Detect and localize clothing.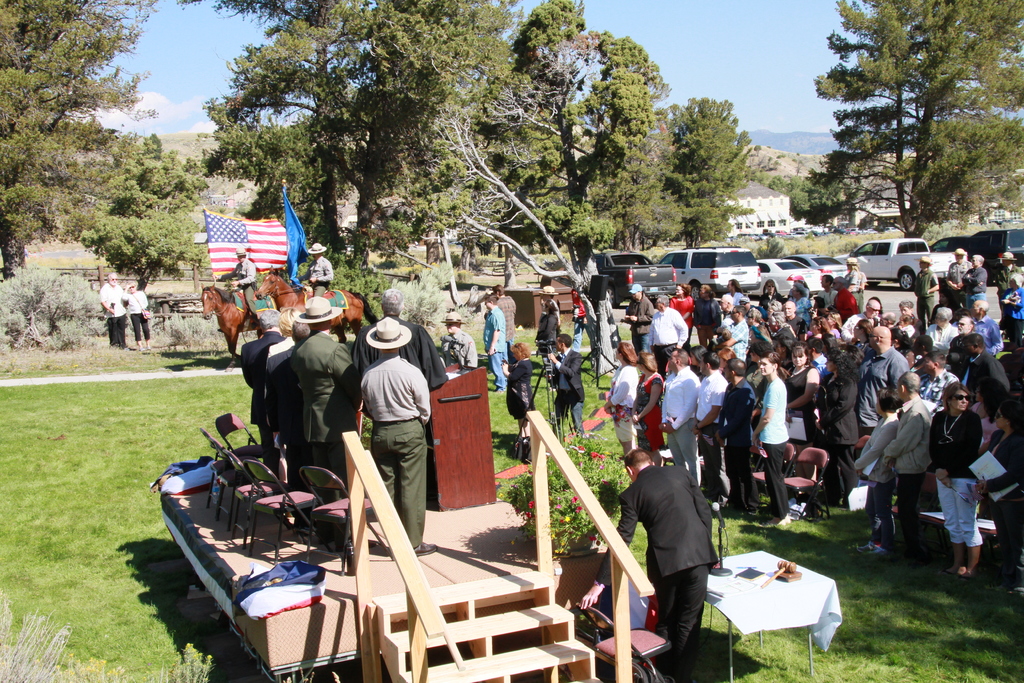
Localized at 596, 465, 712, 661.
